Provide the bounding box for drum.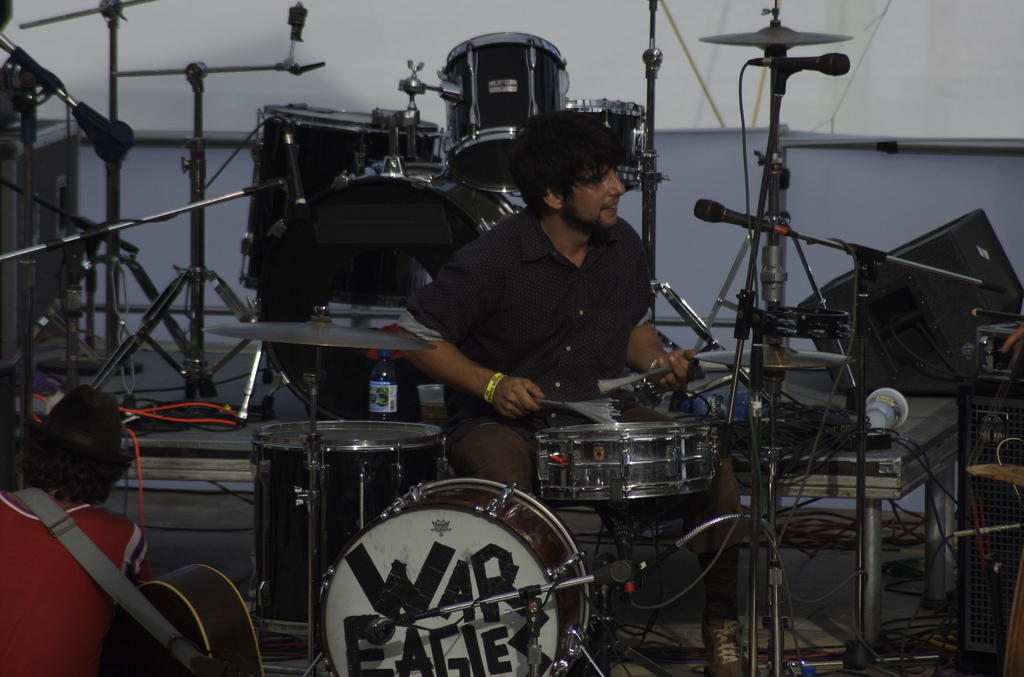
box=[535, 422, 717, 502].
